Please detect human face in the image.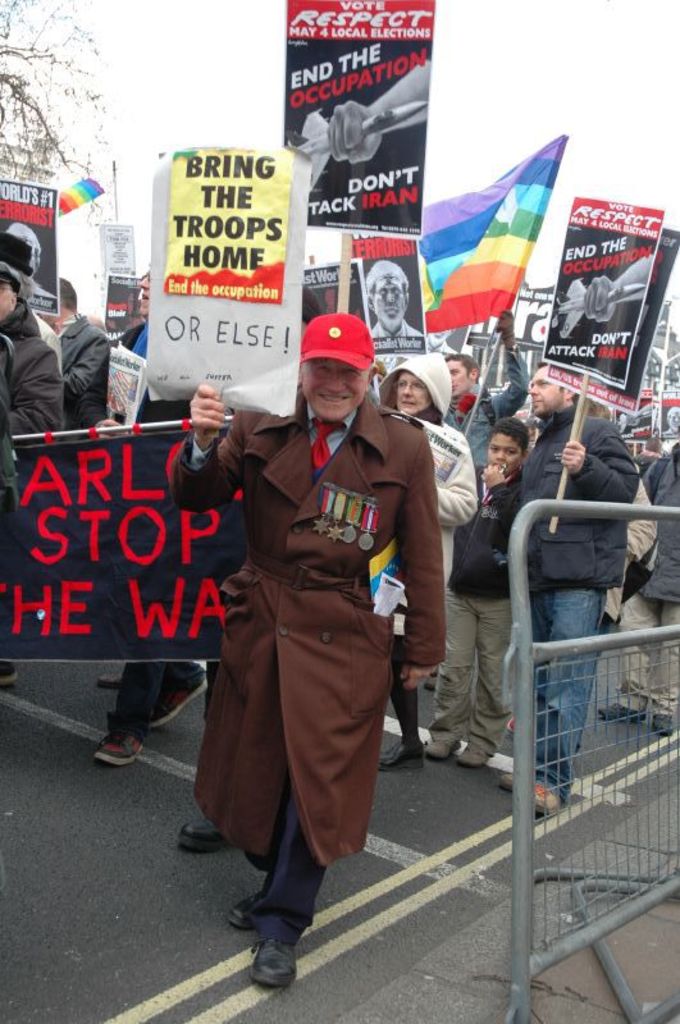
(528, 371, 571, 415).
